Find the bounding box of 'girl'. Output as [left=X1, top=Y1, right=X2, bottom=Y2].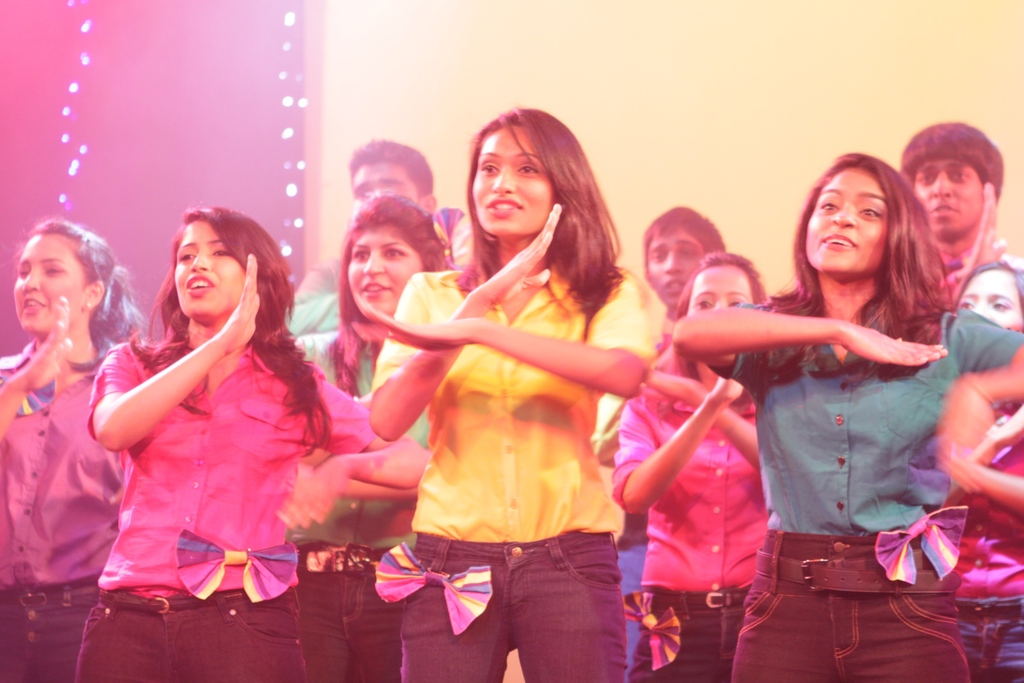
[left=674, top=147, right=1023, bottom=682].
